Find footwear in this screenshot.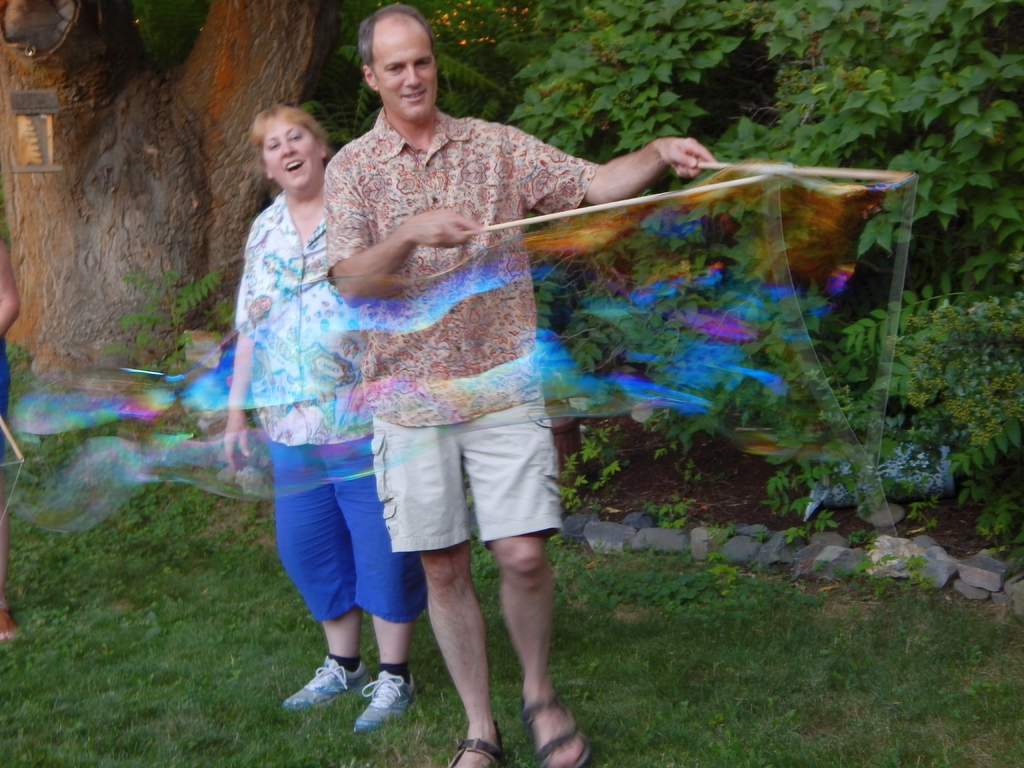
The bounding box for footwear is (x1=444, y1=719, x2=503, y2=767).
